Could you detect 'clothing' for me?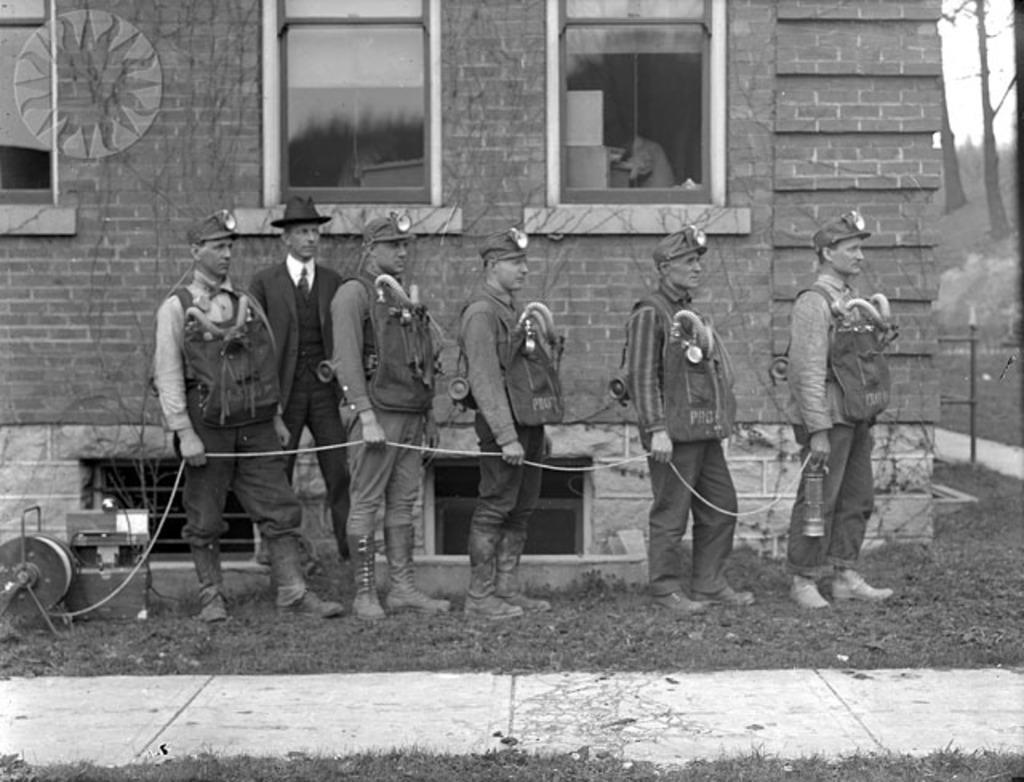
Detection result: select_region(154, 270, 304, 544).
